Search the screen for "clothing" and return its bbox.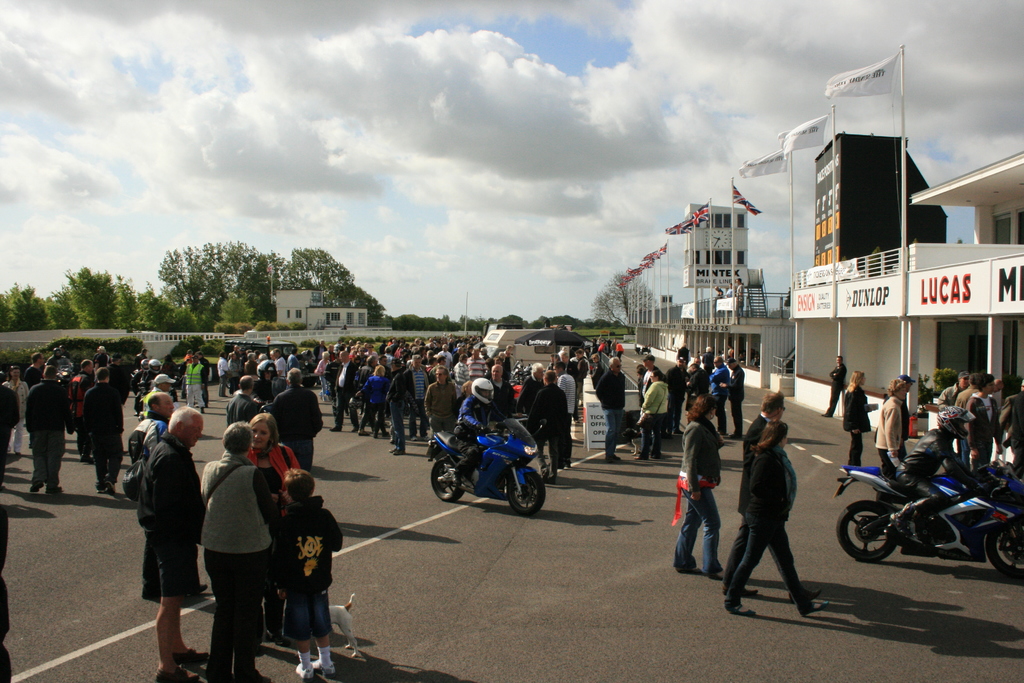
Found: x1=138, y1=434, x2=198, y2=609.
